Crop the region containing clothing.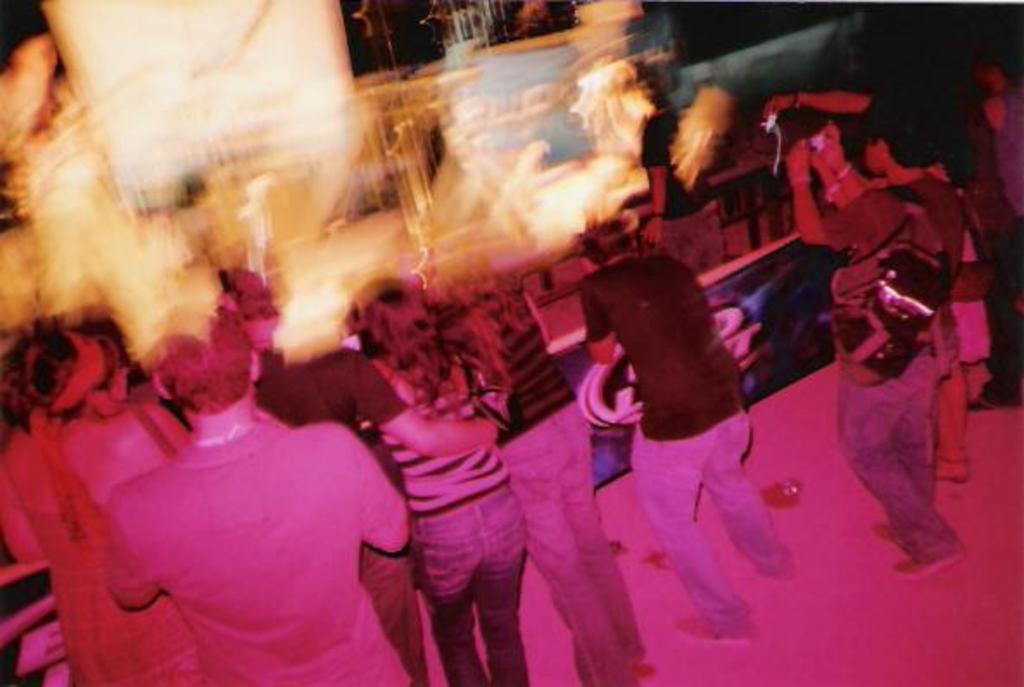
Crop region: box(577, 243, 794, 633).
